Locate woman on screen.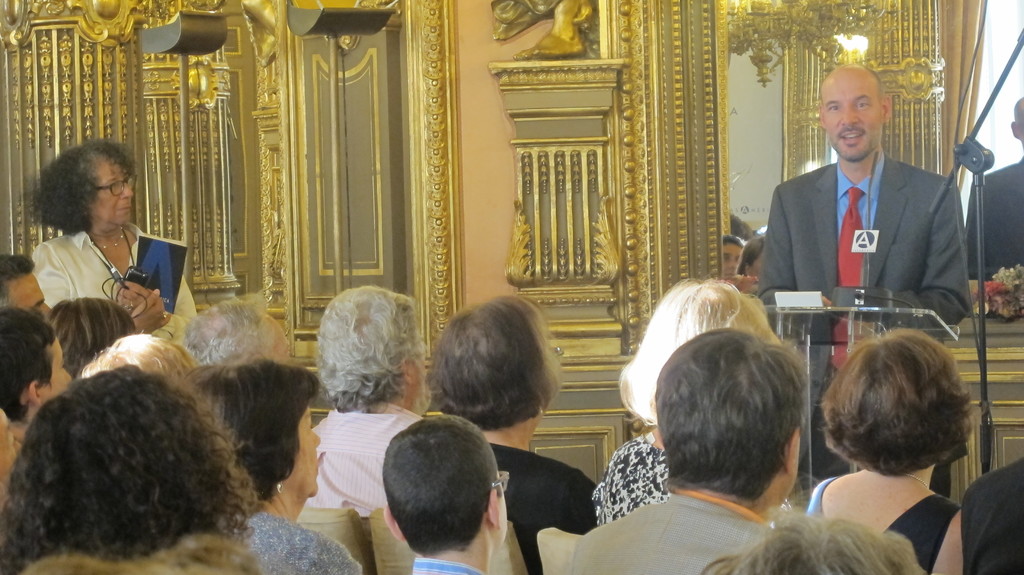
On screen at l=418, t=293, r=601, b=574.
